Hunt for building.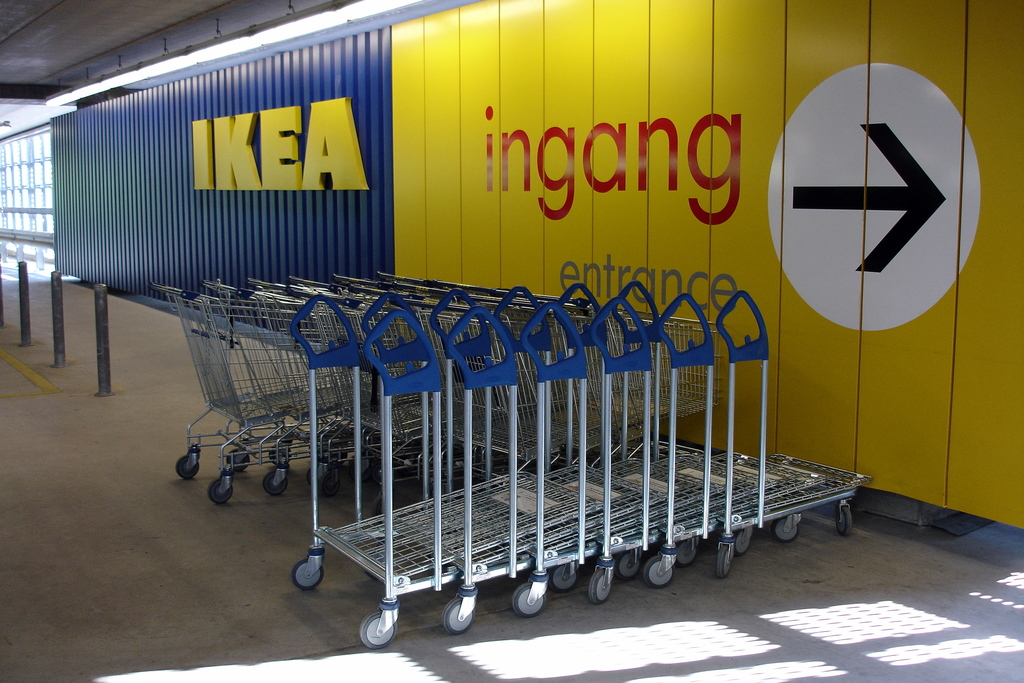
Hunted down at left=0, top=0, right=1023, bottom=682.
